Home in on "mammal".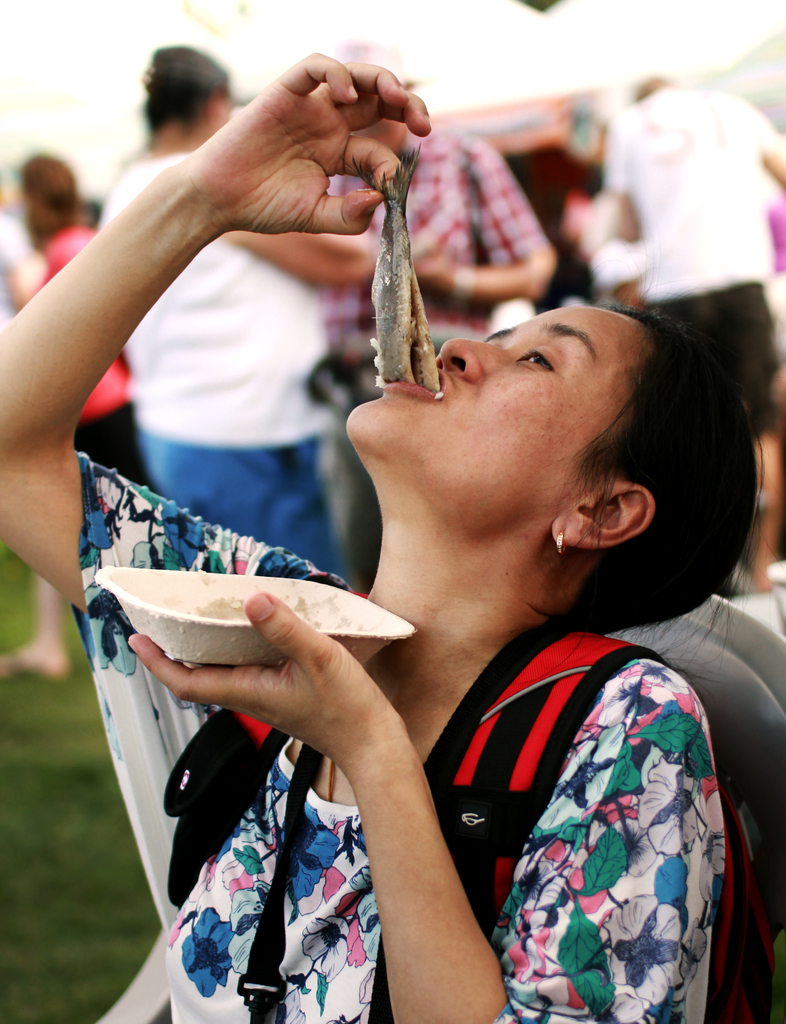
Homed in at 16,144,170,494.
